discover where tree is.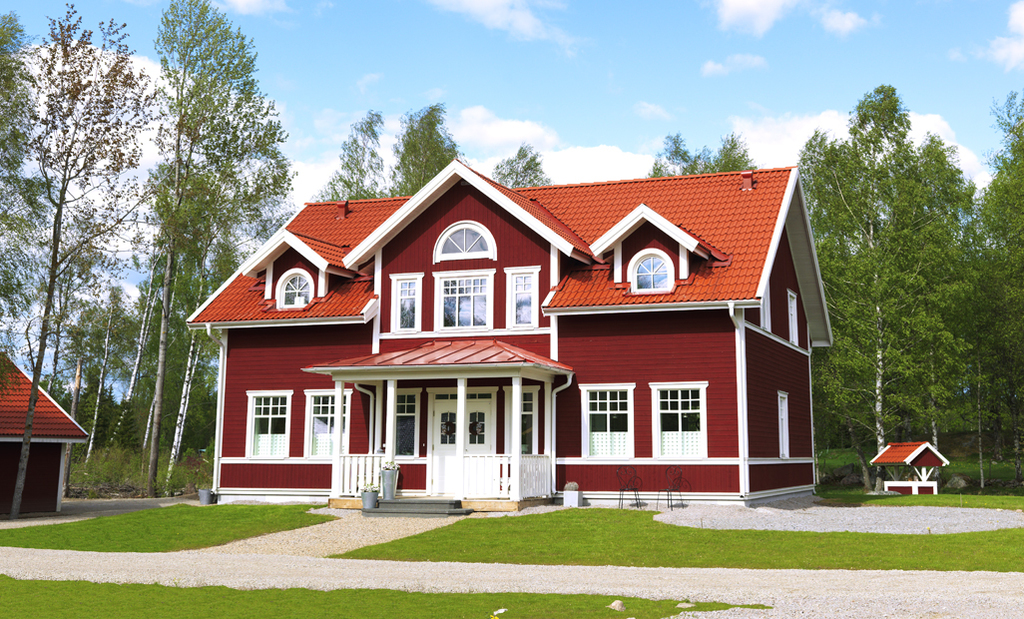
Discovered at box=[312, 113, 384, 209].
